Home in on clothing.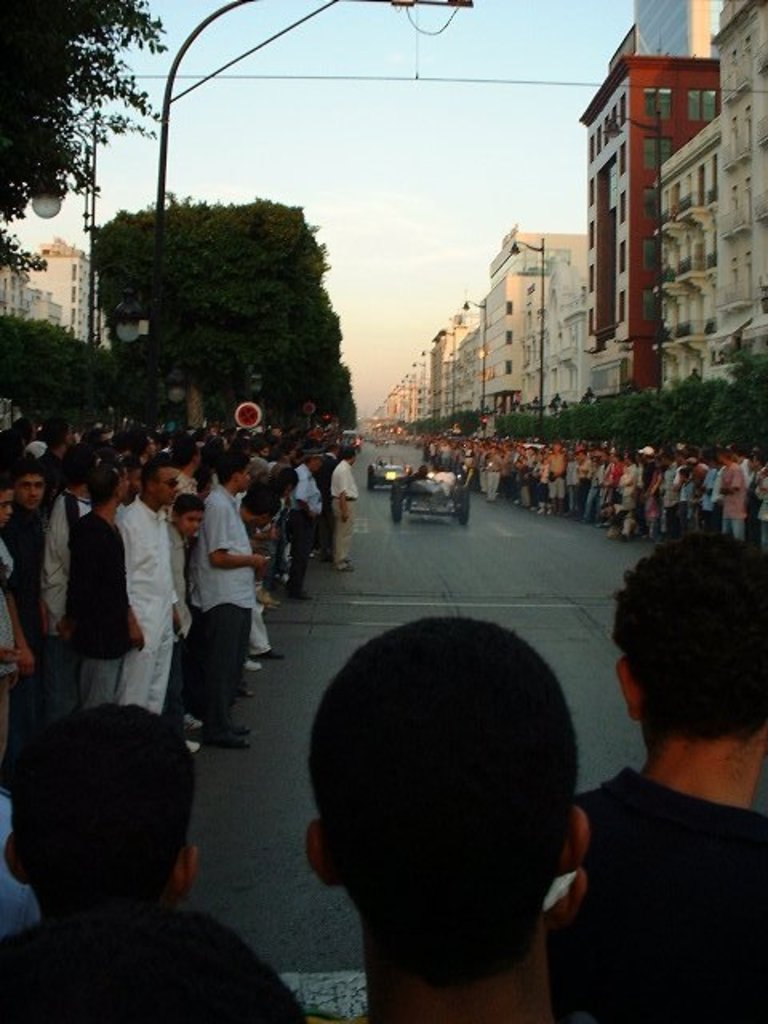
Homed in at <region>283, 472, 314, 598</region>.
